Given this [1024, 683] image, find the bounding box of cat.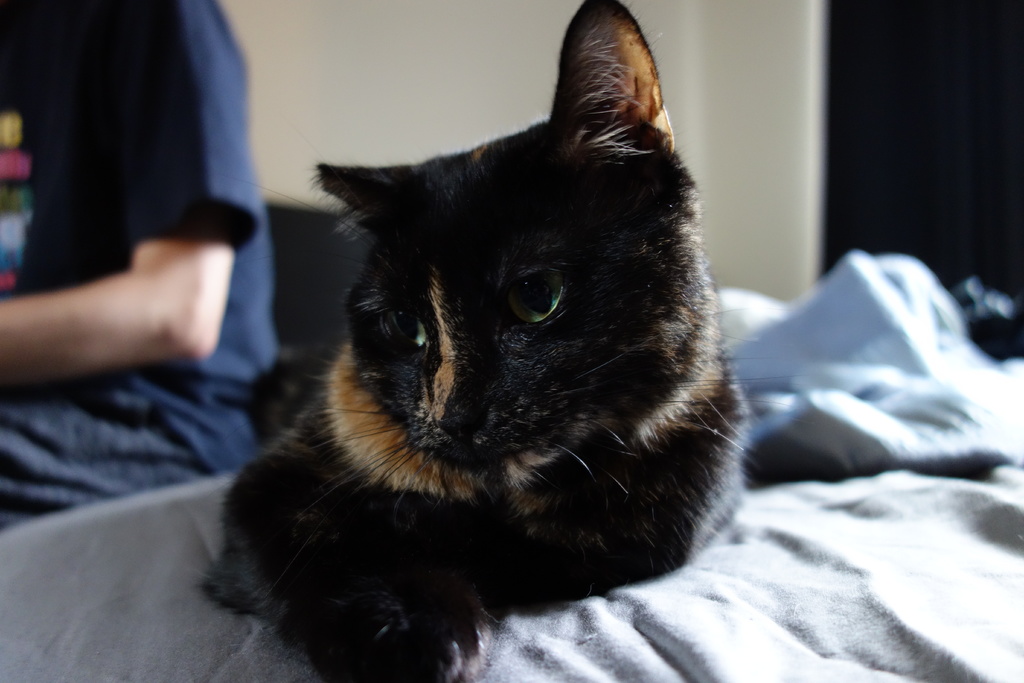
196,0,763,682.
